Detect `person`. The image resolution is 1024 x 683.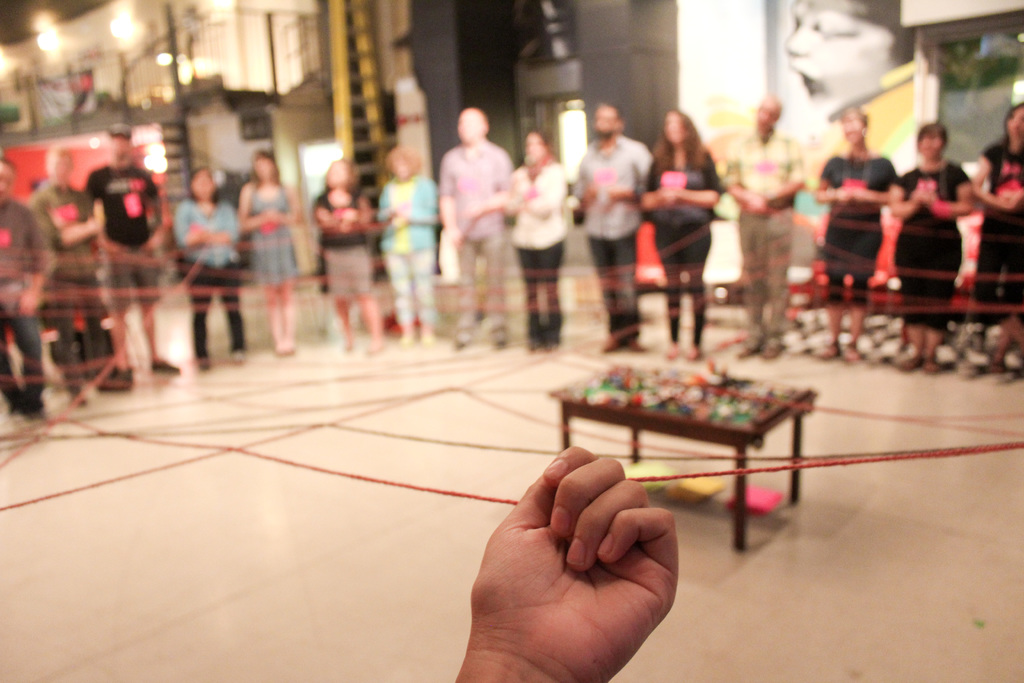
locate(963, 103, 1023, 364).
